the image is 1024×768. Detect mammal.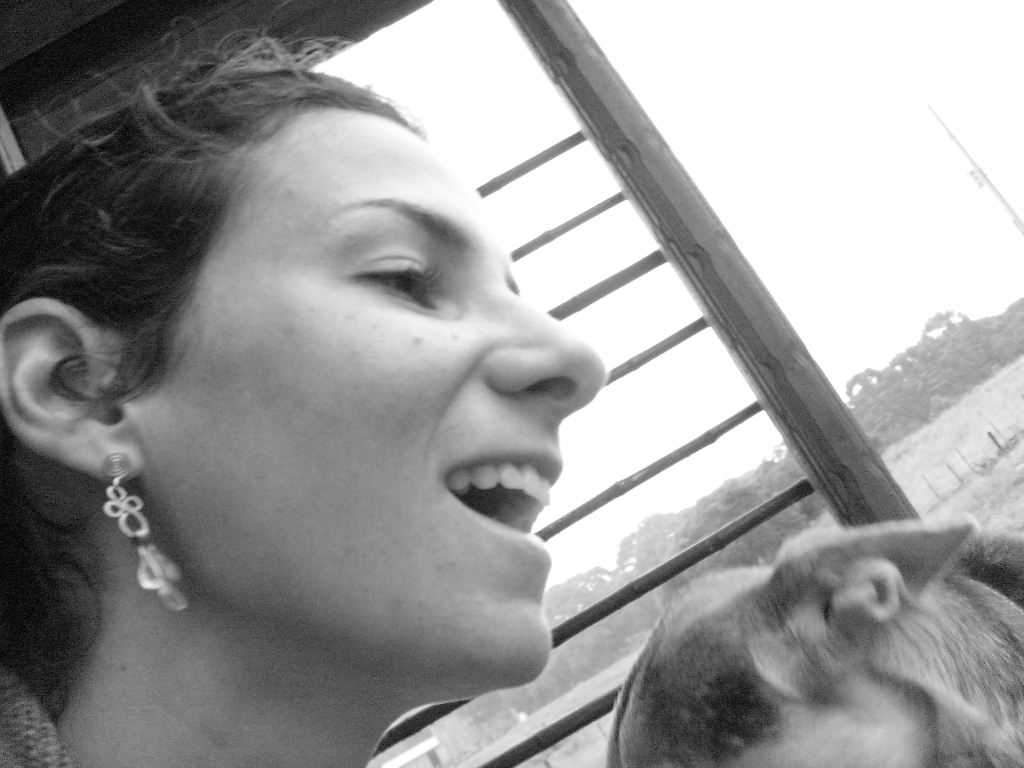
Detection: select_region(0, 22, 620, 767).
